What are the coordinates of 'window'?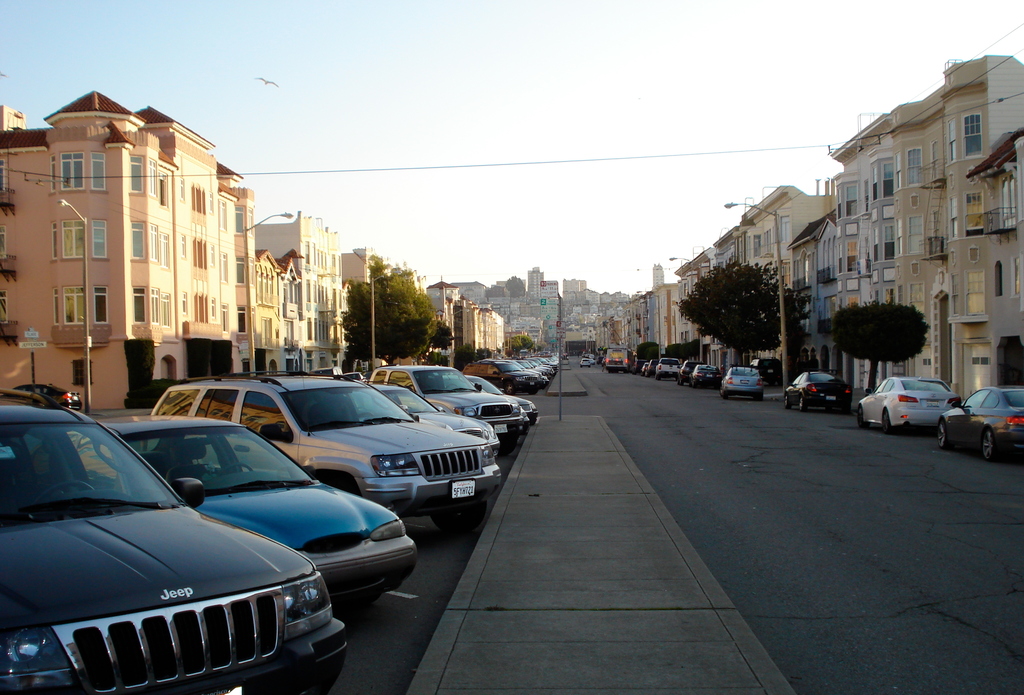
bbox=[0, 156, 4, 195].
